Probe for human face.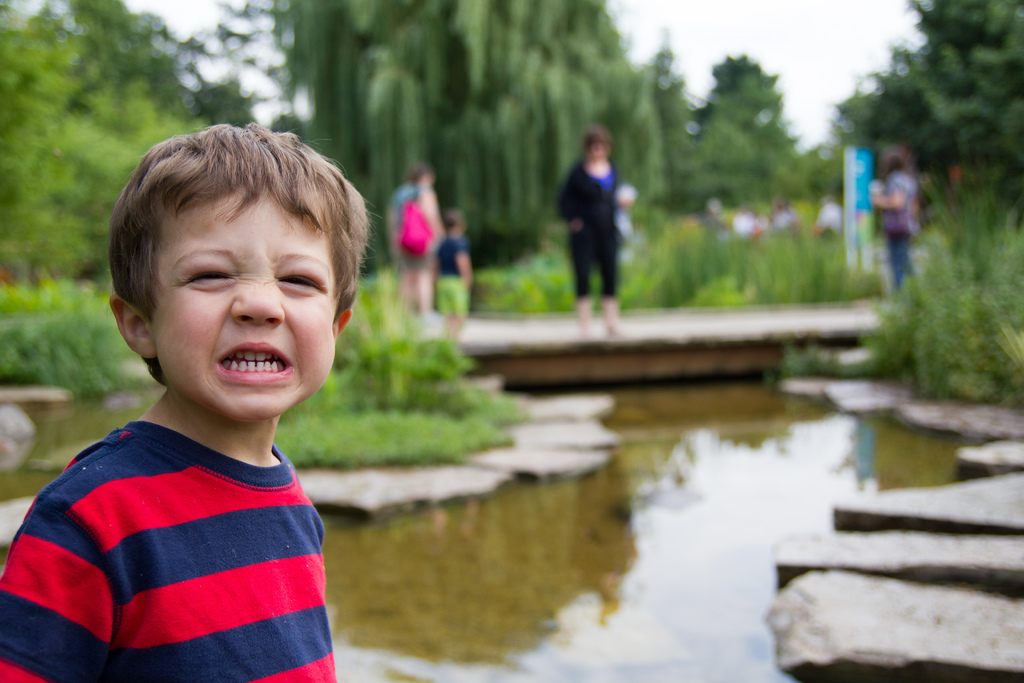
Probe result: select_region(161, 201, 342, 422).
